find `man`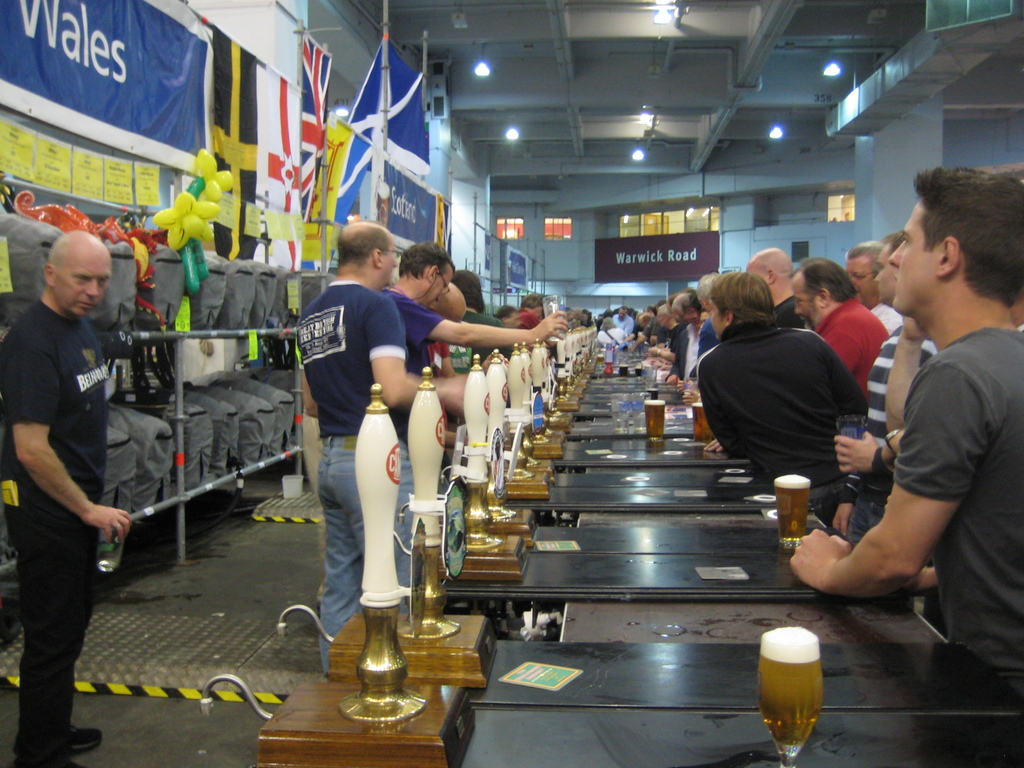
l=412, t=276, r=492, b=383
